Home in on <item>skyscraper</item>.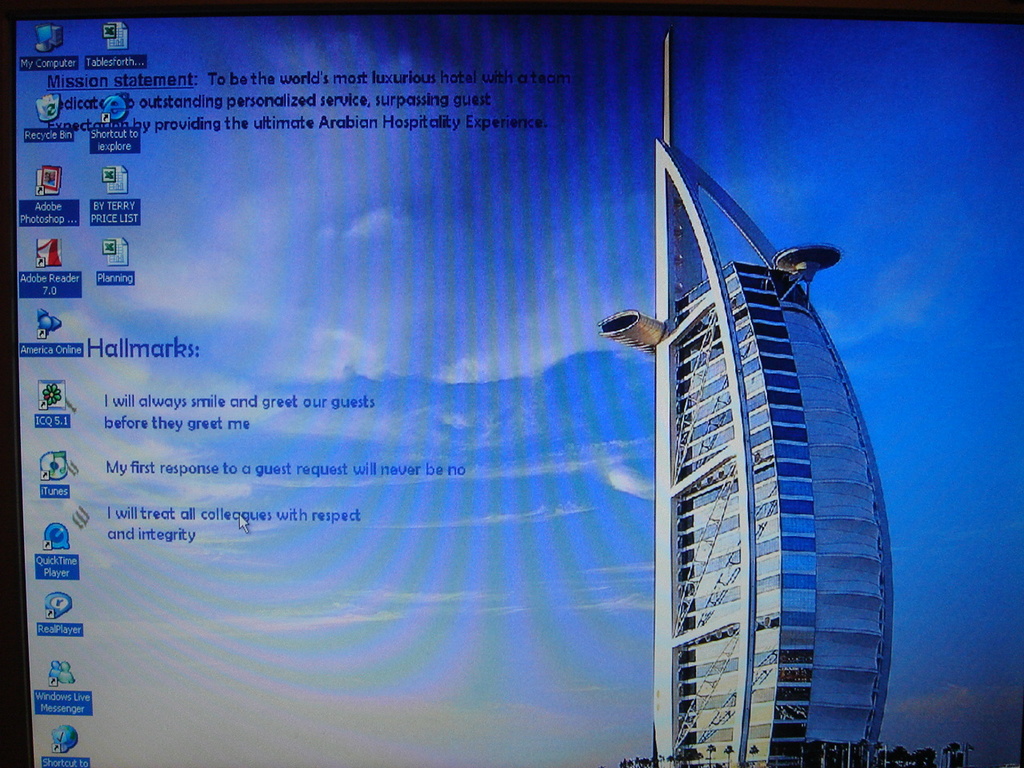
Homed in at detection(650, 190, 876, 761).
